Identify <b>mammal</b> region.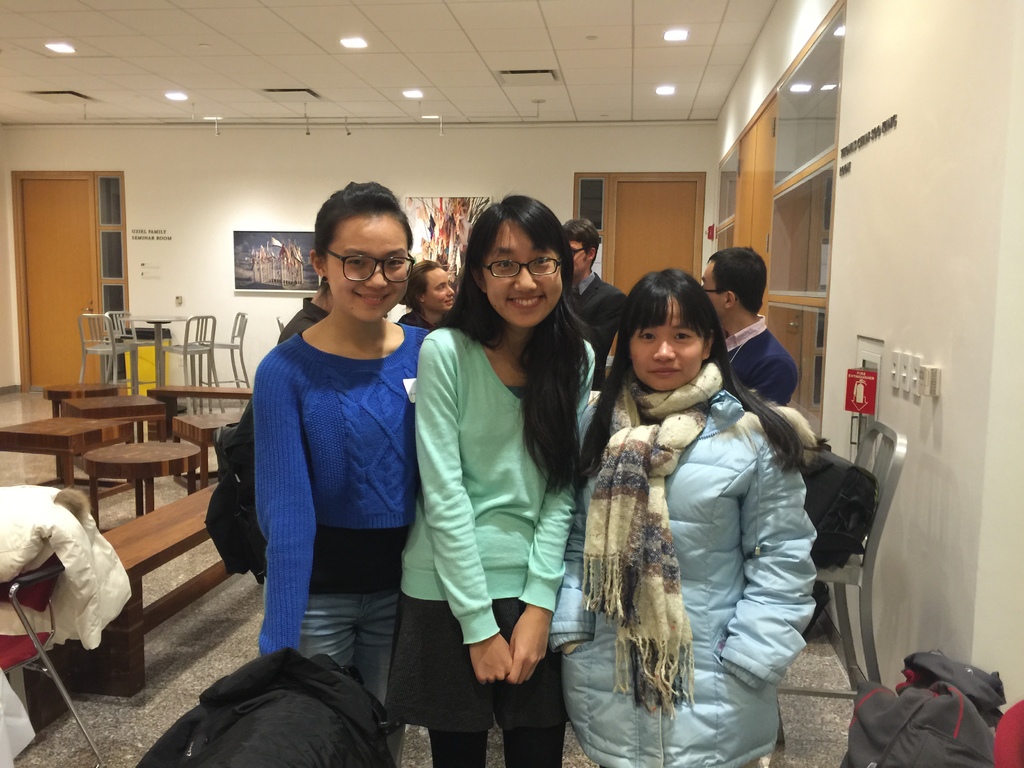
Region: {"left": 276, "top": 278, "right": 327, "bottom": 344}.
